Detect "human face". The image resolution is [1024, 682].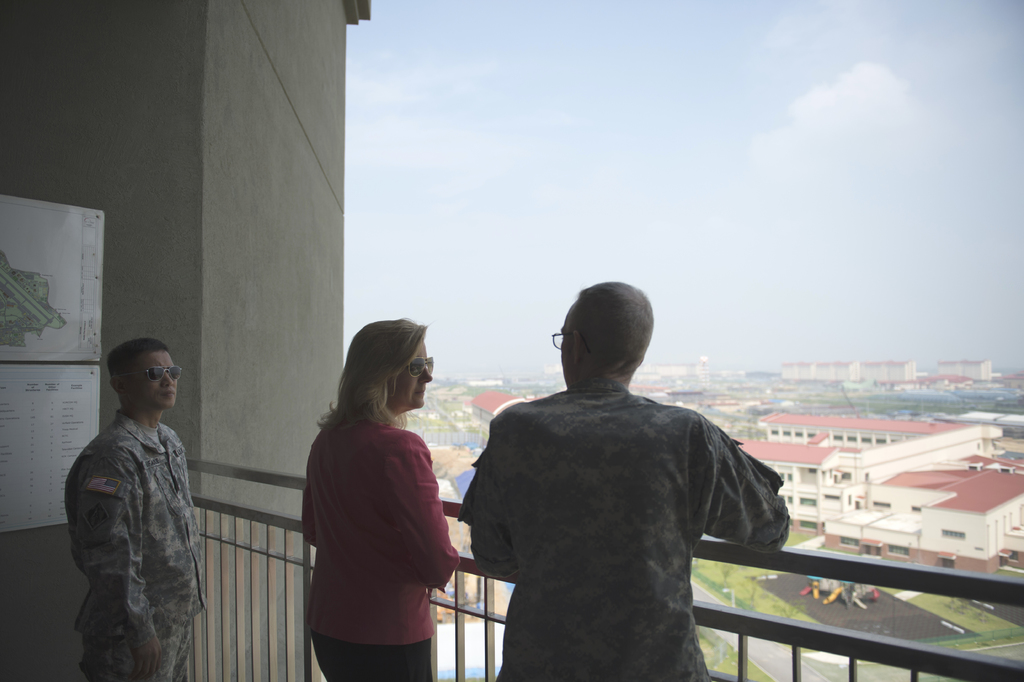
rect(388, 338, 433, 409).
